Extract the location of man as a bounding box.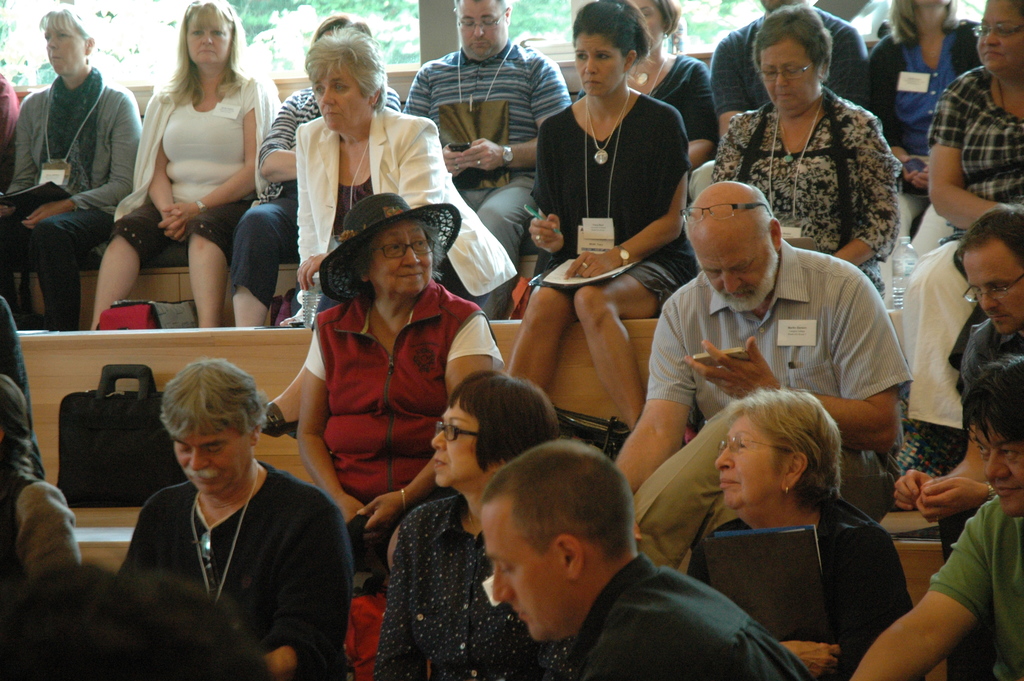
(97, 351, 349, 671).
